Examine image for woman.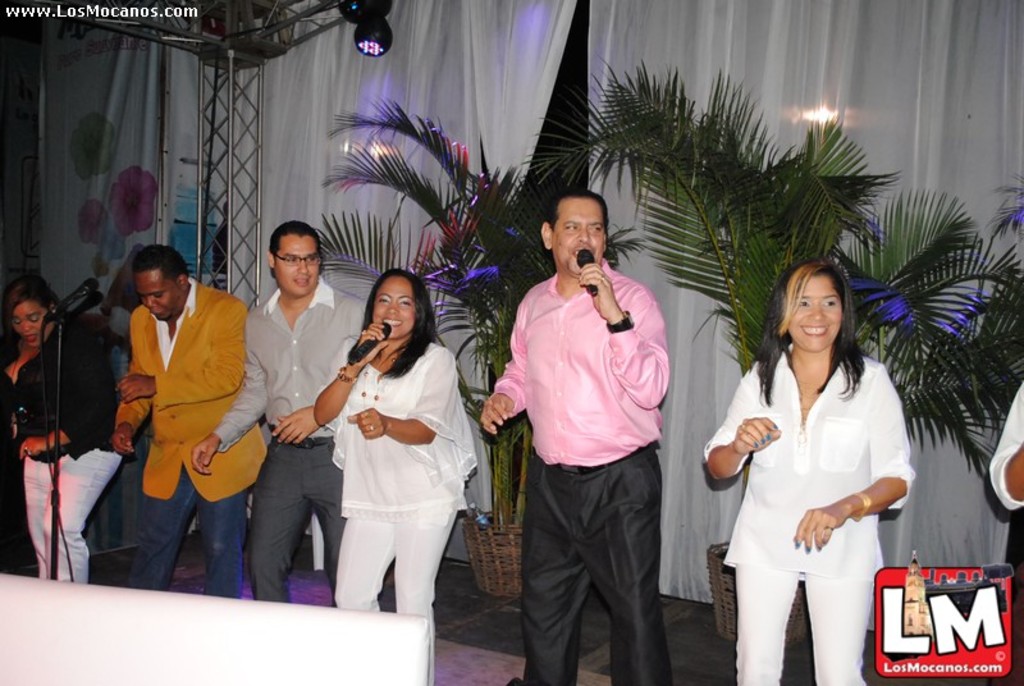
Examination result: [303,259,475,642].
